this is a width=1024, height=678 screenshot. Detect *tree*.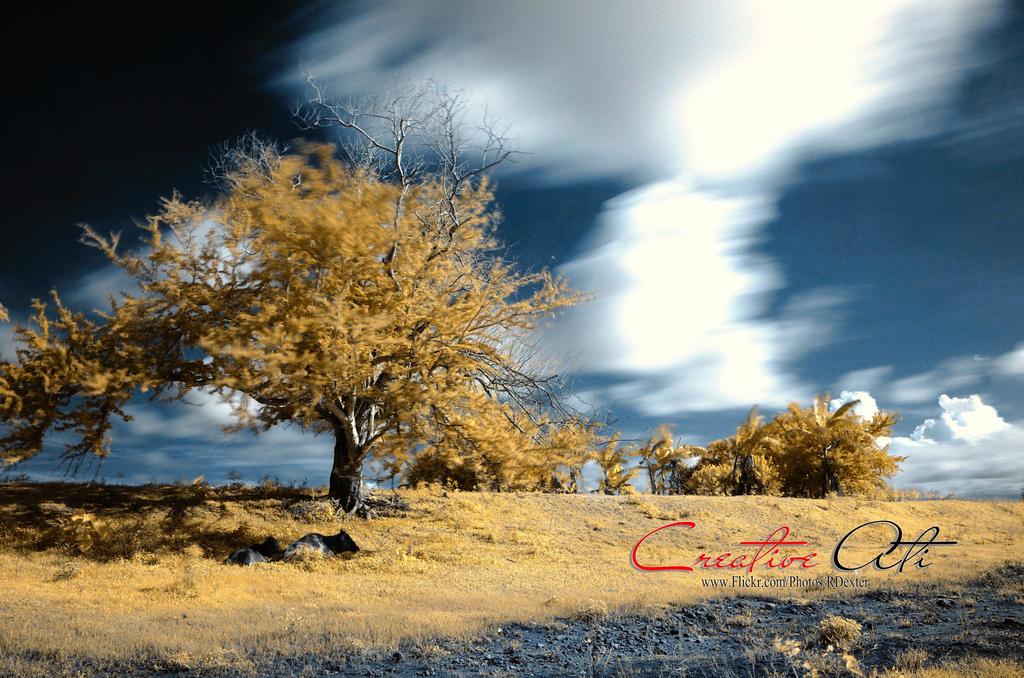
bbox=(589, 428, 641, 499).
